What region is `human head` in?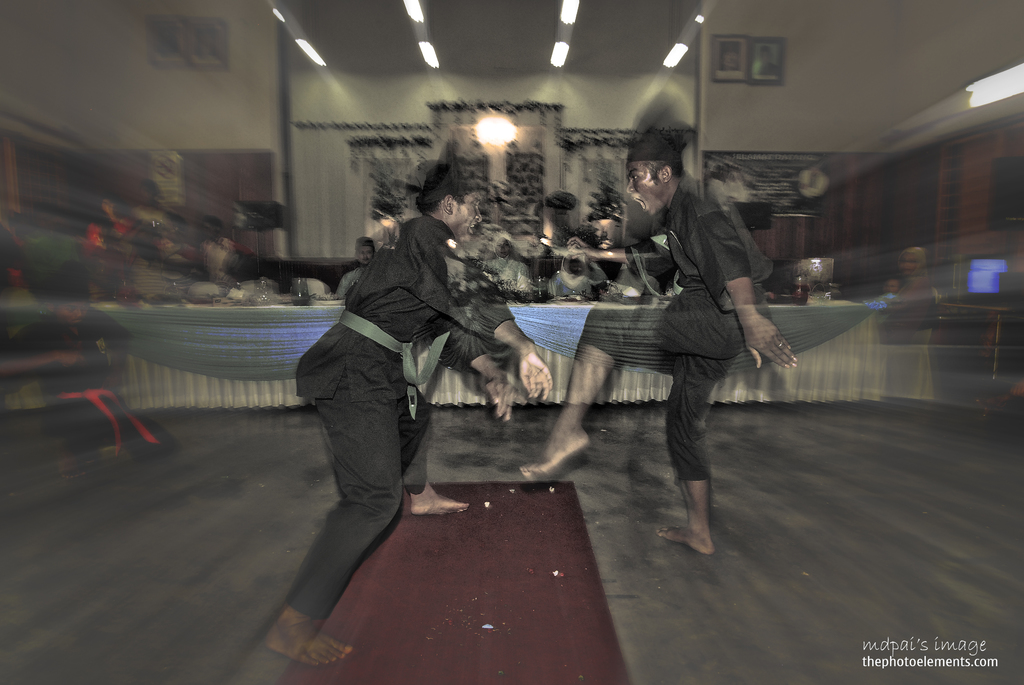
422, 165, 480, 246.
